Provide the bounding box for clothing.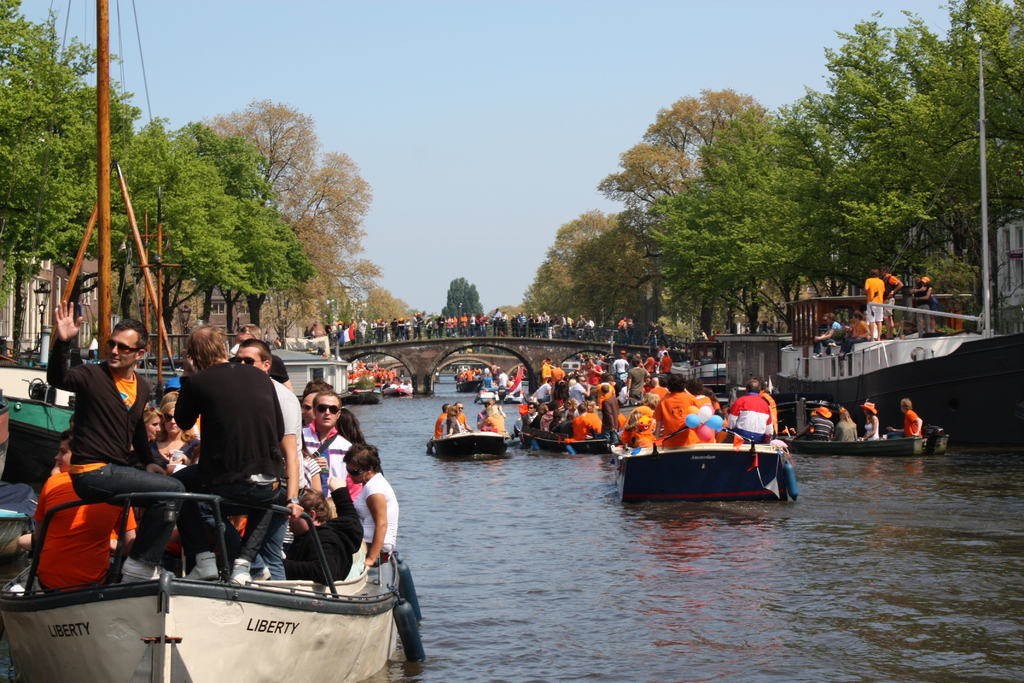
(282, 511, 364, 584).
